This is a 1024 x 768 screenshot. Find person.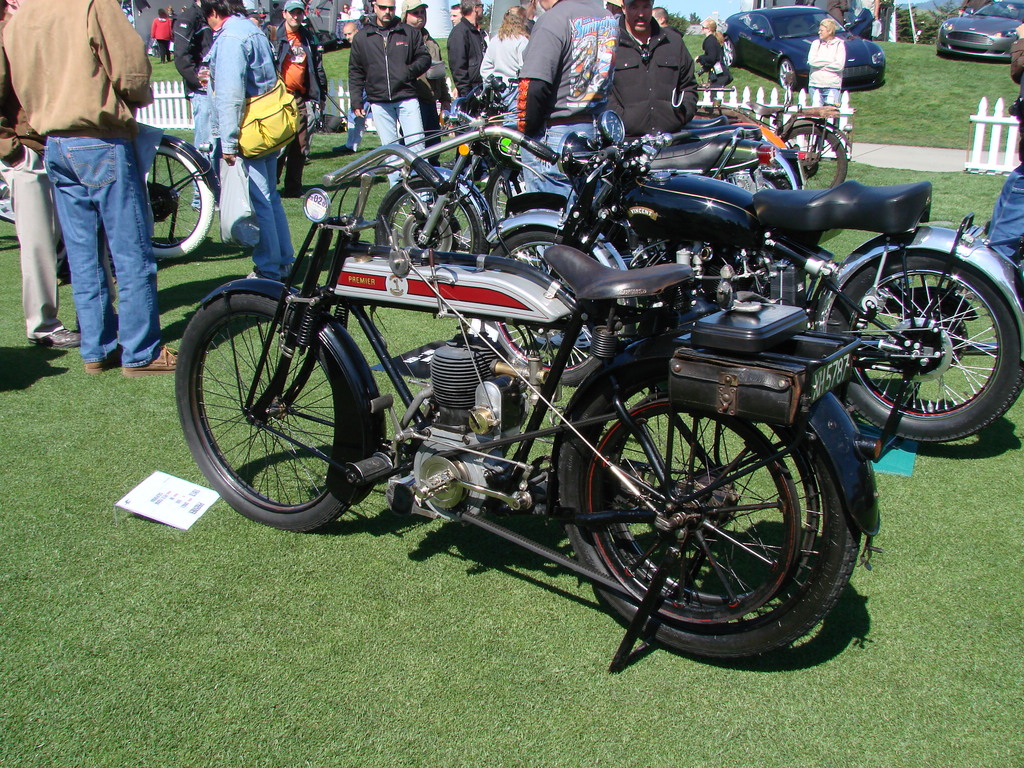
Bounding box: (x1=152, y1=10, x2=175, y2=64).
